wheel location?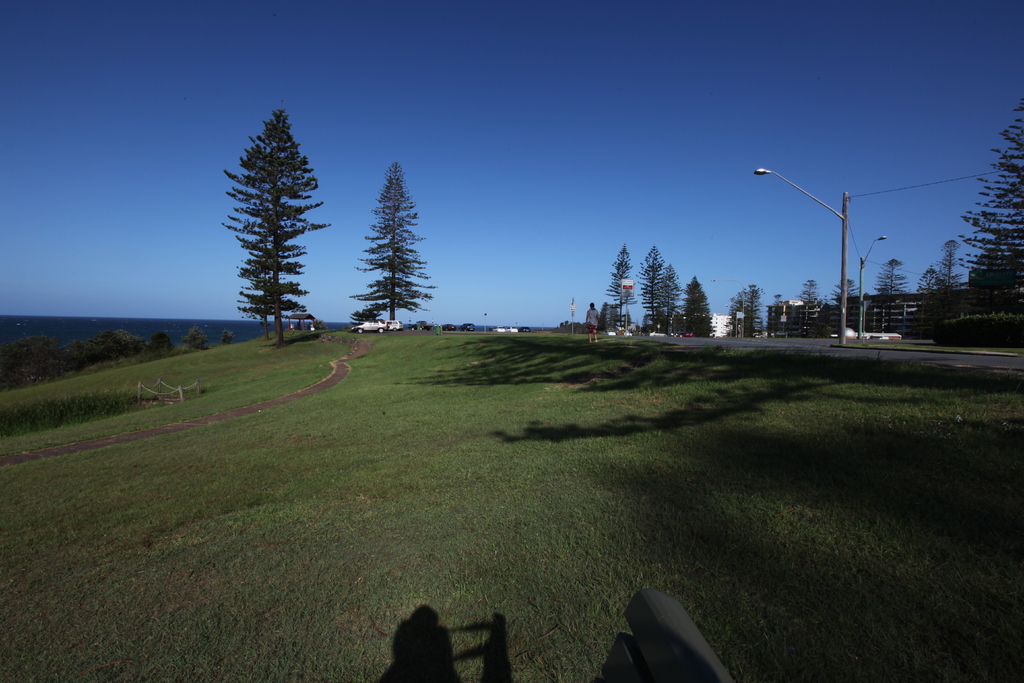
x1=358 y1=329 x2=365 y2=333
